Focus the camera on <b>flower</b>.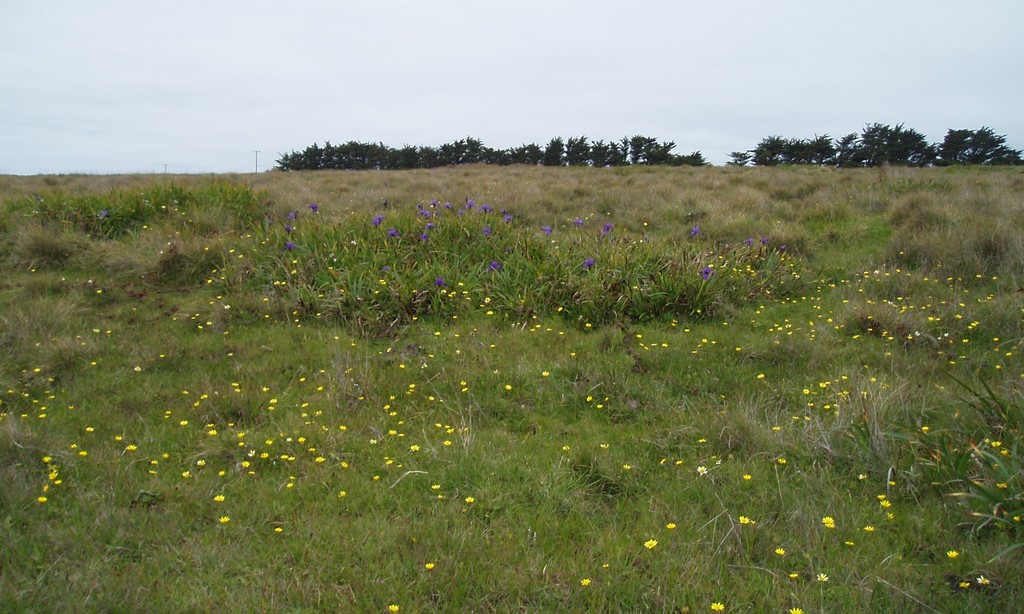
Focus region: [left=274, top=528, right=282, bottom=532].
